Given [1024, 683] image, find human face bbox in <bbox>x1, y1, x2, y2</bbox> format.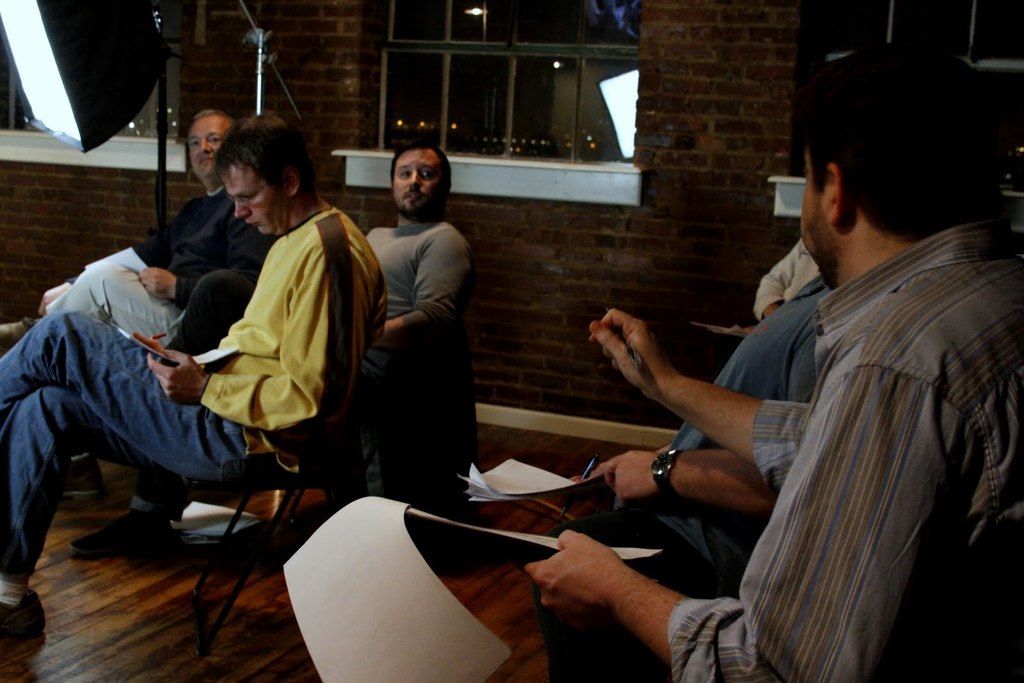
<bbox>798, 149, 835, 277</bbox>.
